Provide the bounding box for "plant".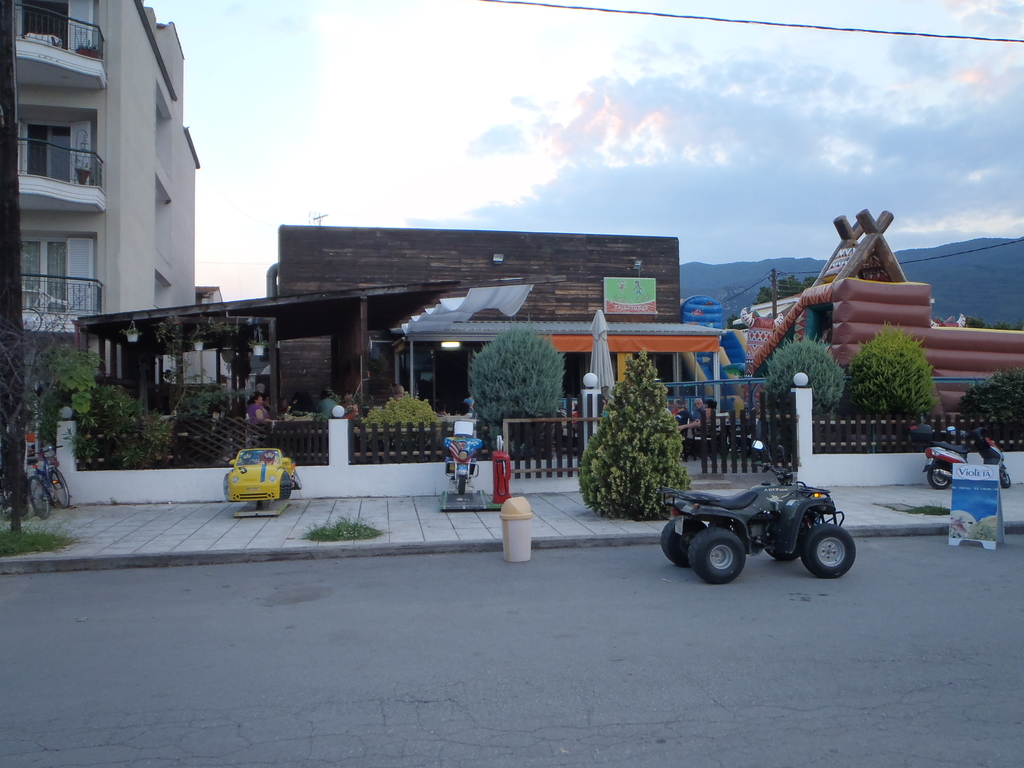
box=[574, 342, 703, 522].
